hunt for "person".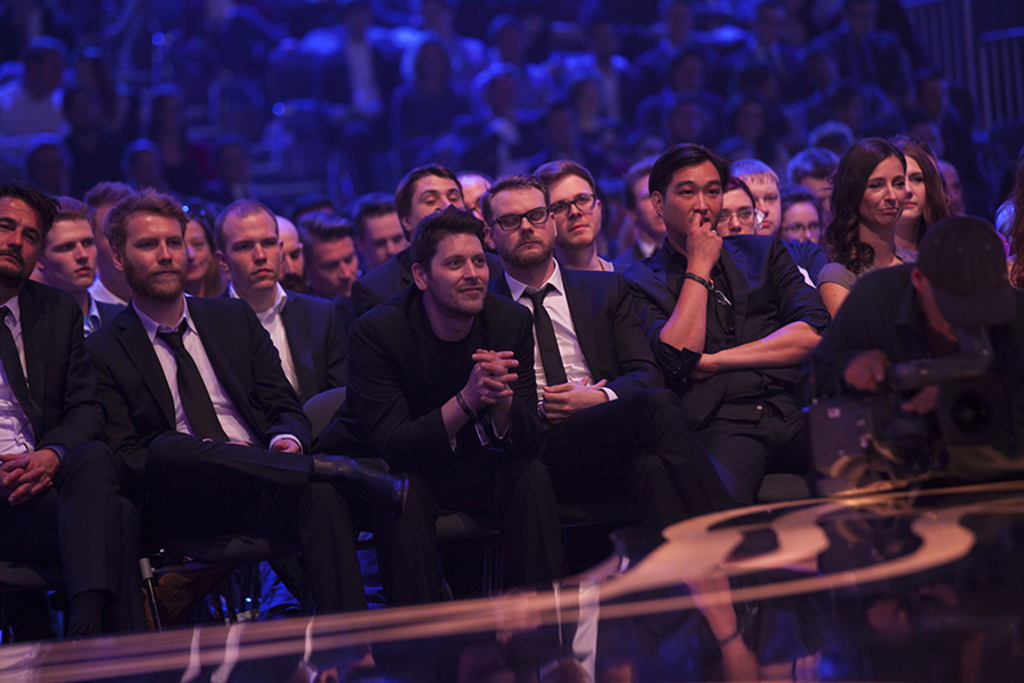
Hunted down at BBox(784, 148, 840, 221).
